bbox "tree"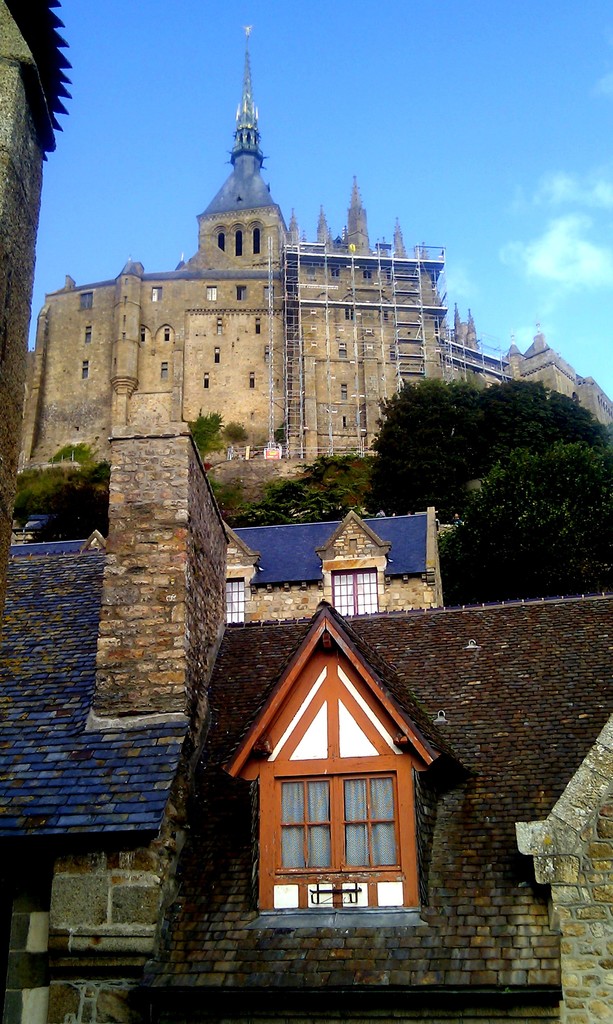
[x1=187, y1=406, x2=220, y2=459]
